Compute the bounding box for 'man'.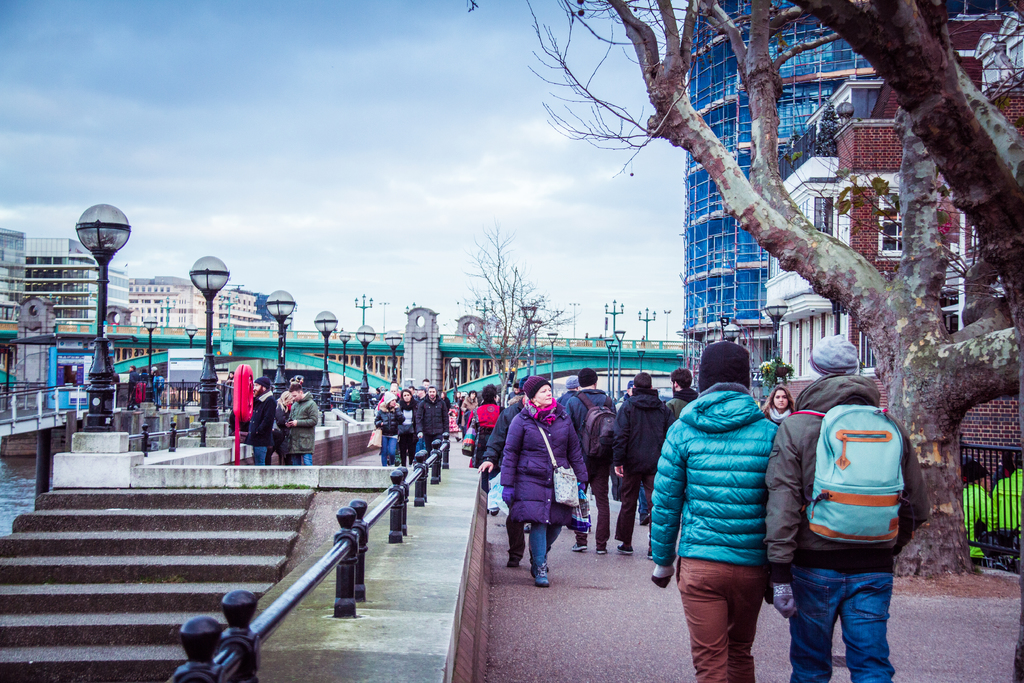
crop(416, 384, 447, 468).
